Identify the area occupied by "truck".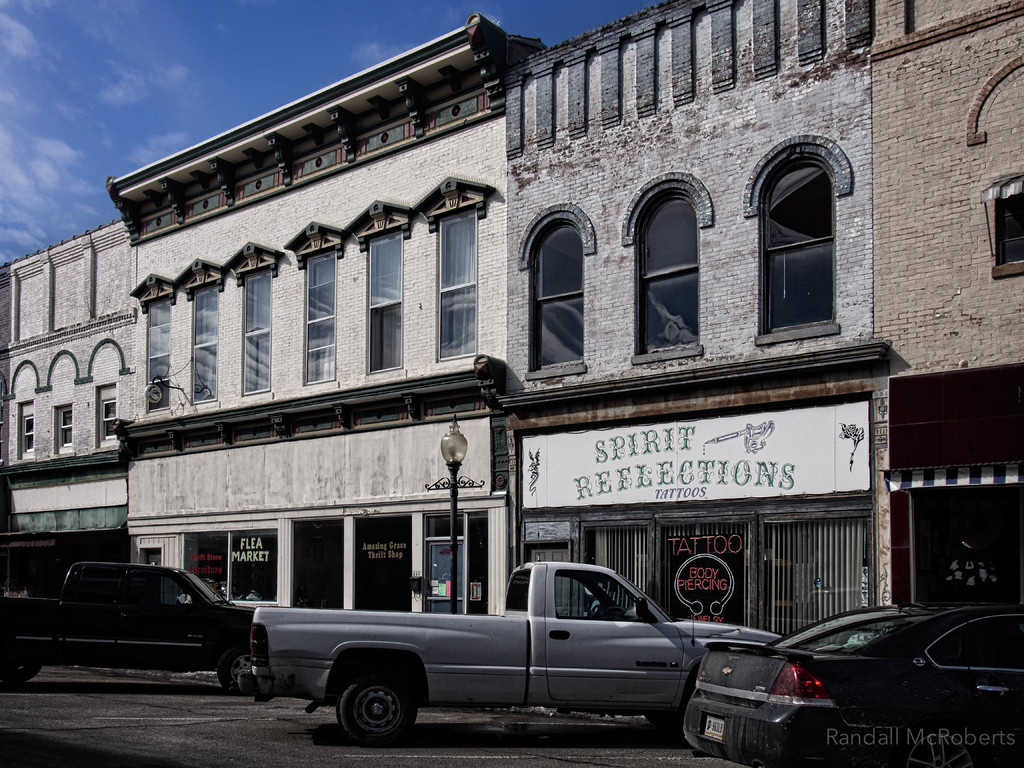
Area: x1=227 y1=575 x2=749 y2=747.
